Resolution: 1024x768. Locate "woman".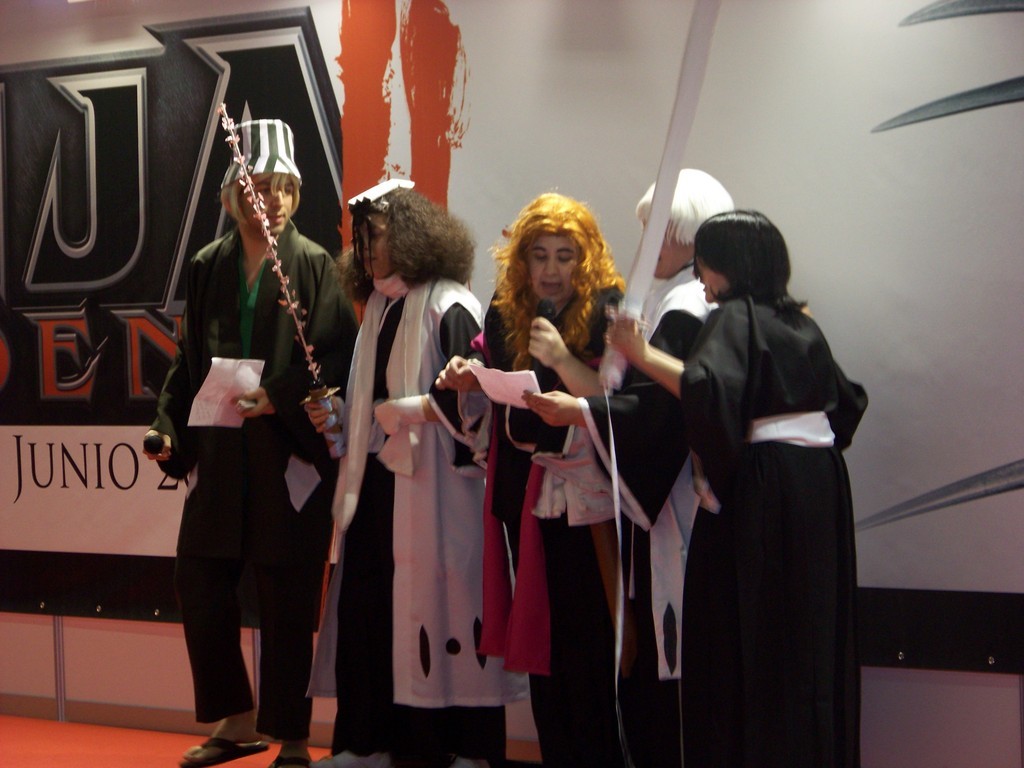
[left=314, top=188, right=486, bottom=767].
